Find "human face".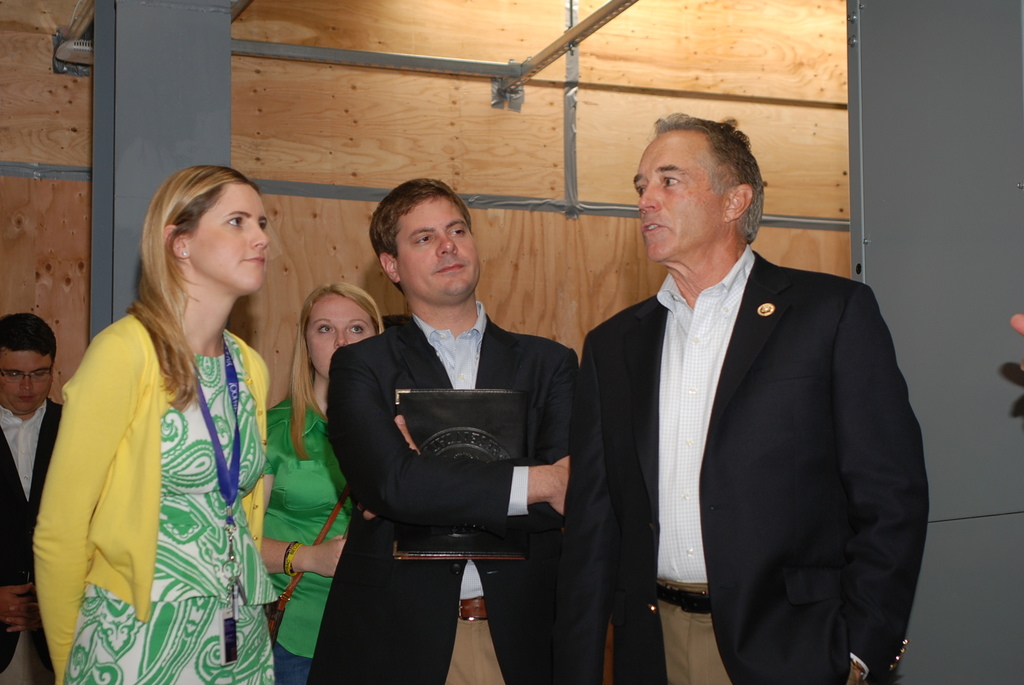
x1=310 y1=294 x2=377 y2=379.
